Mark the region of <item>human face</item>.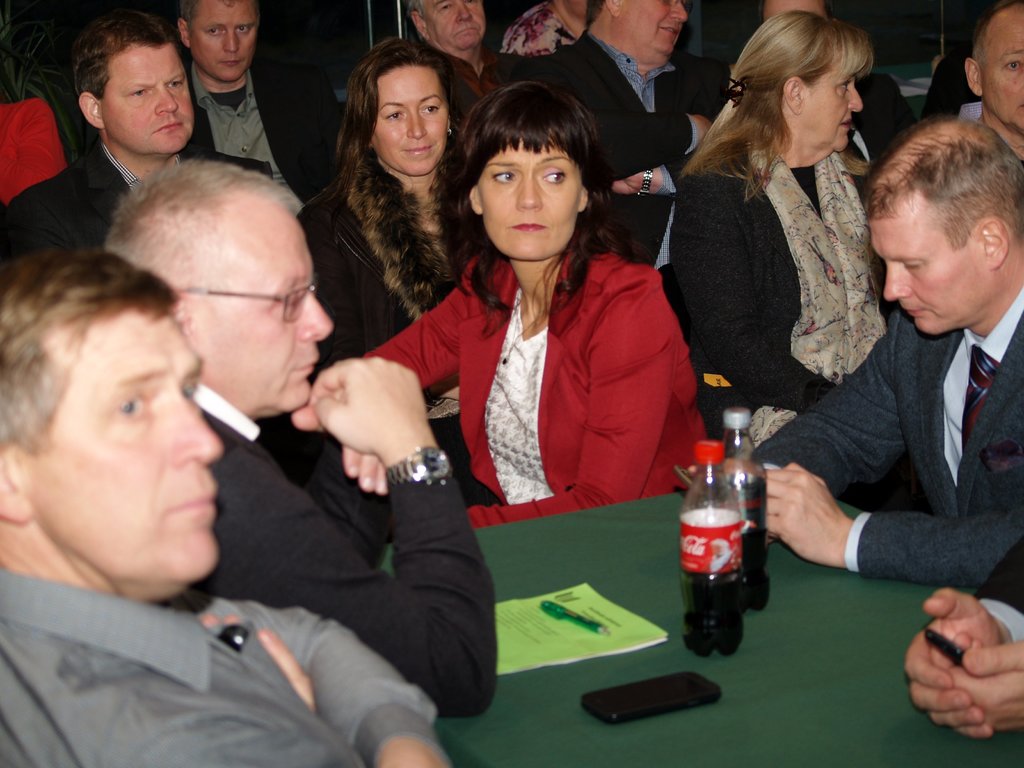
Region: 475,137,583,259.
